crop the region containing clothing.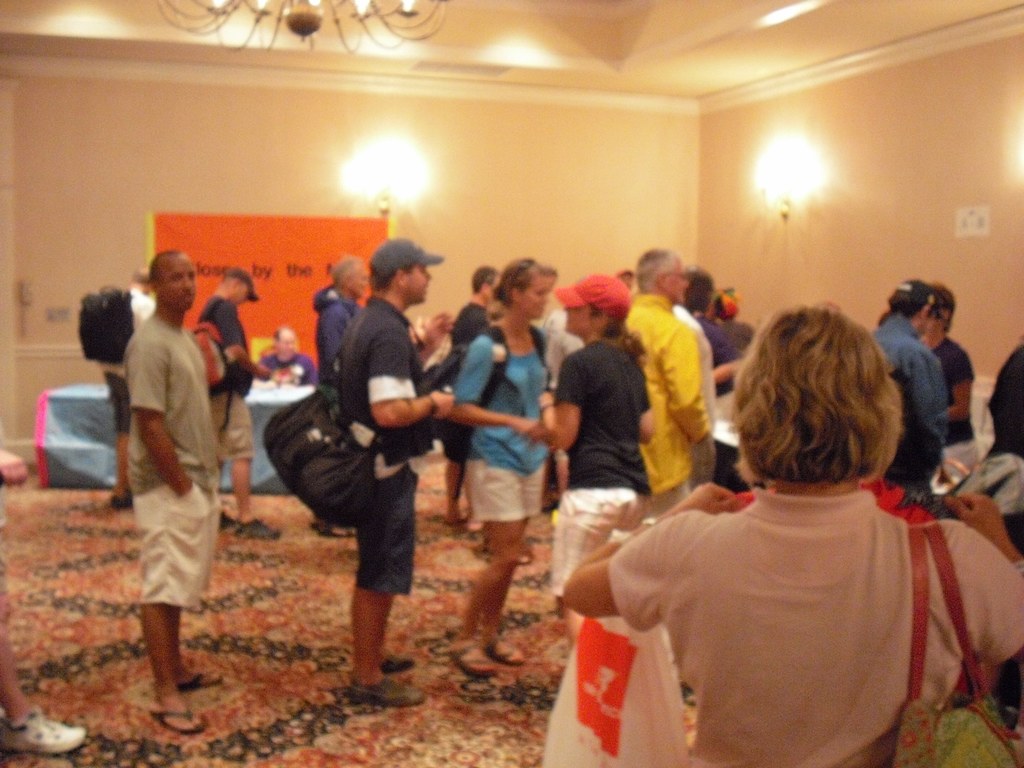
Crop region: l=253, t=355, r=313, b=387.
